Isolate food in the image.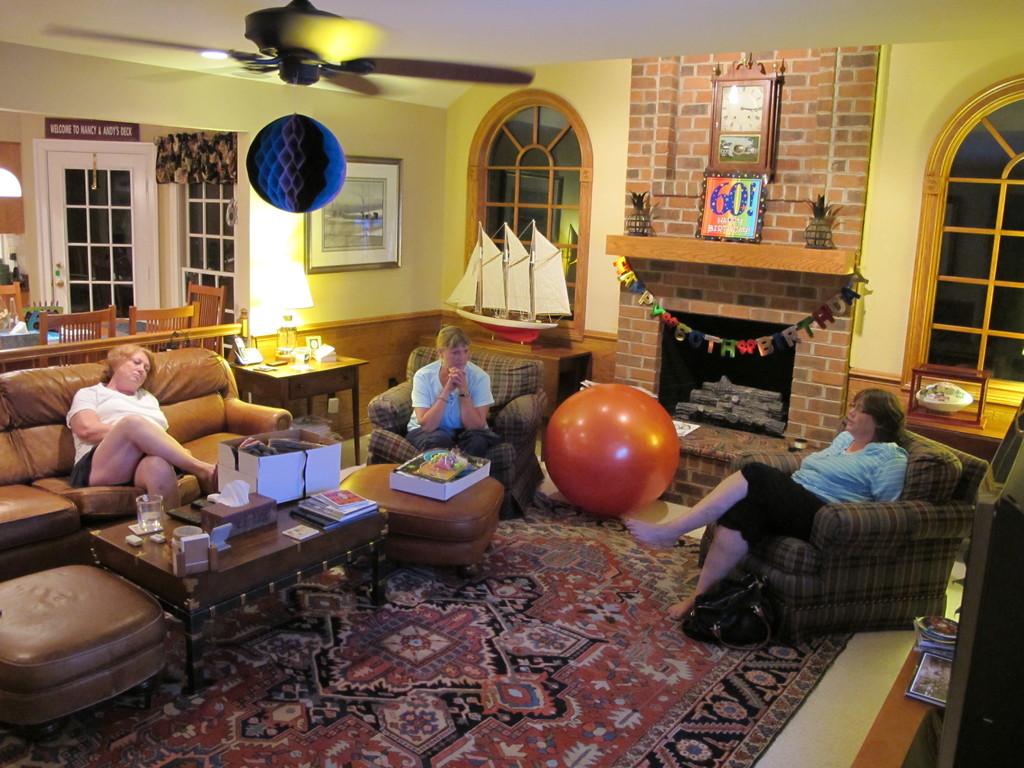
Isolated region: l=401, t=452, r=483, b=487.
